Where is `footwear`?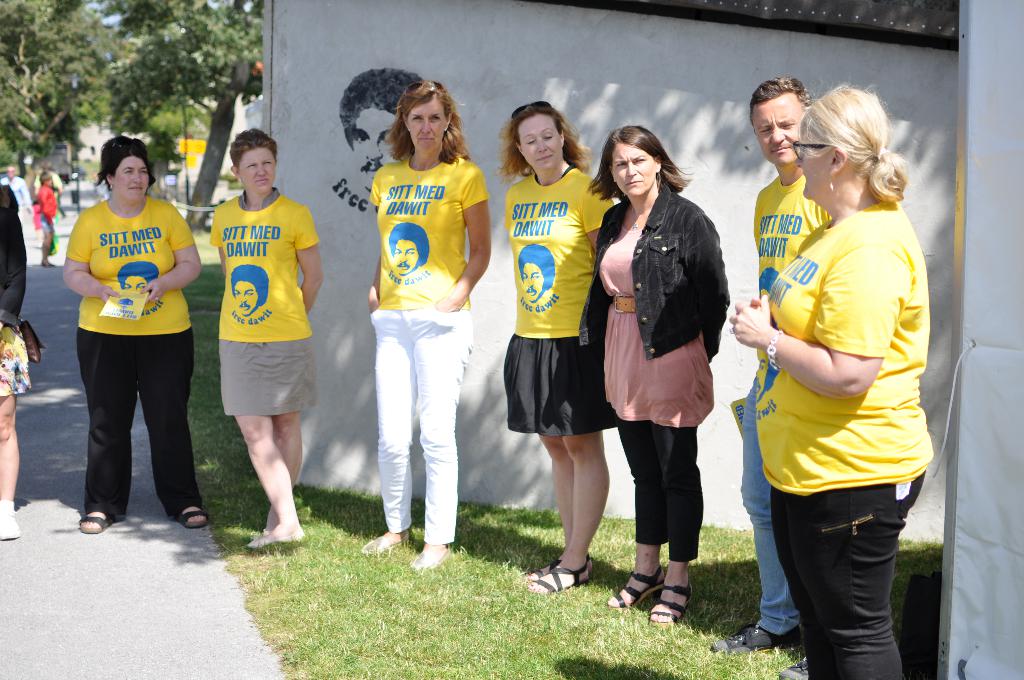
pyautogui.locateOnScreen(0, 508, 20, 540).
